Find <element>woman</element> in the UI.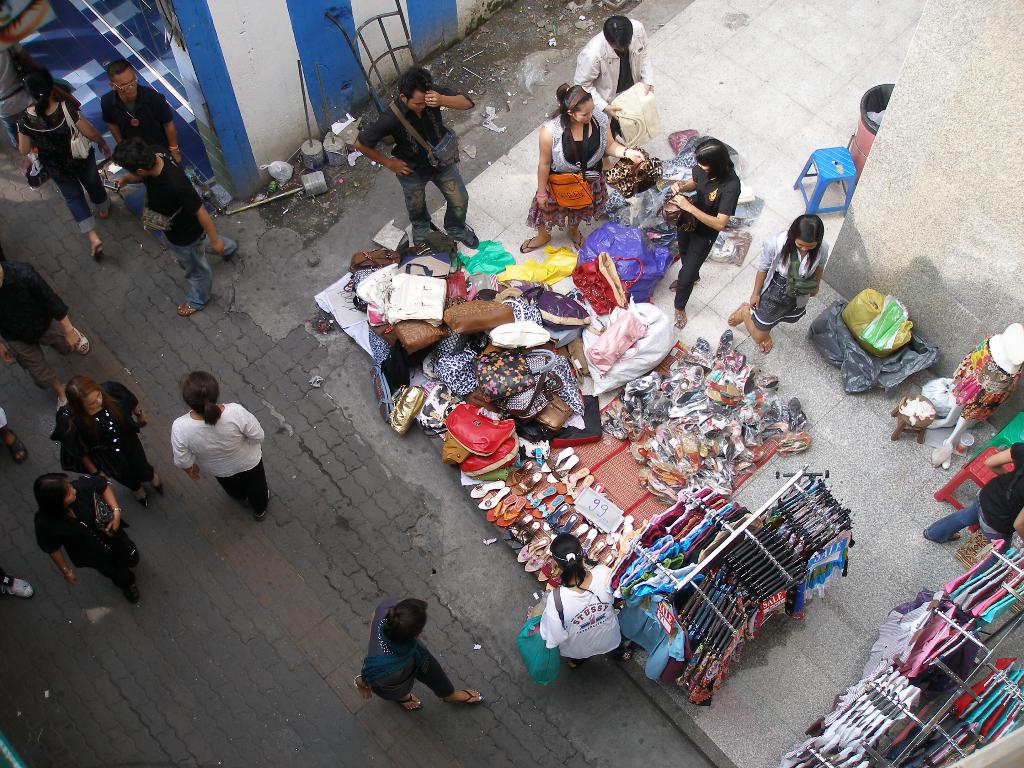
UI element at [36, 479, 136, 604].
